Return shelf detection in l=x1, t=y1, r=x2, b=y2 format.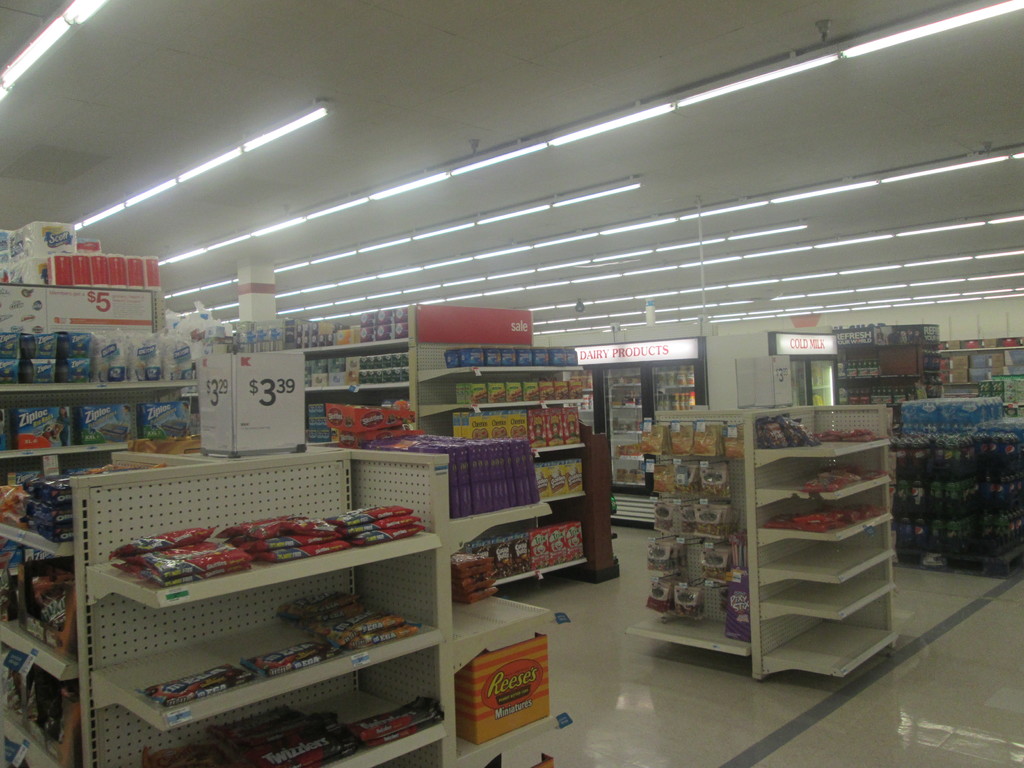
l=89, t=512, r=456, b=767.
